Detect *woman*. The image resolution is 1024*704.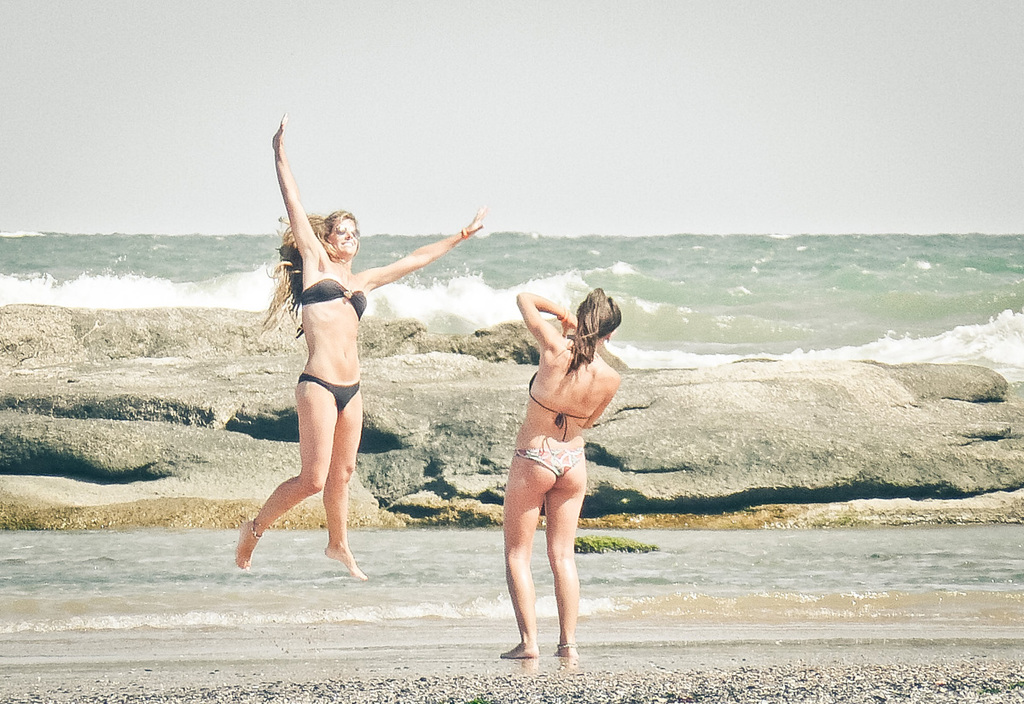
(486,259,623,670).
